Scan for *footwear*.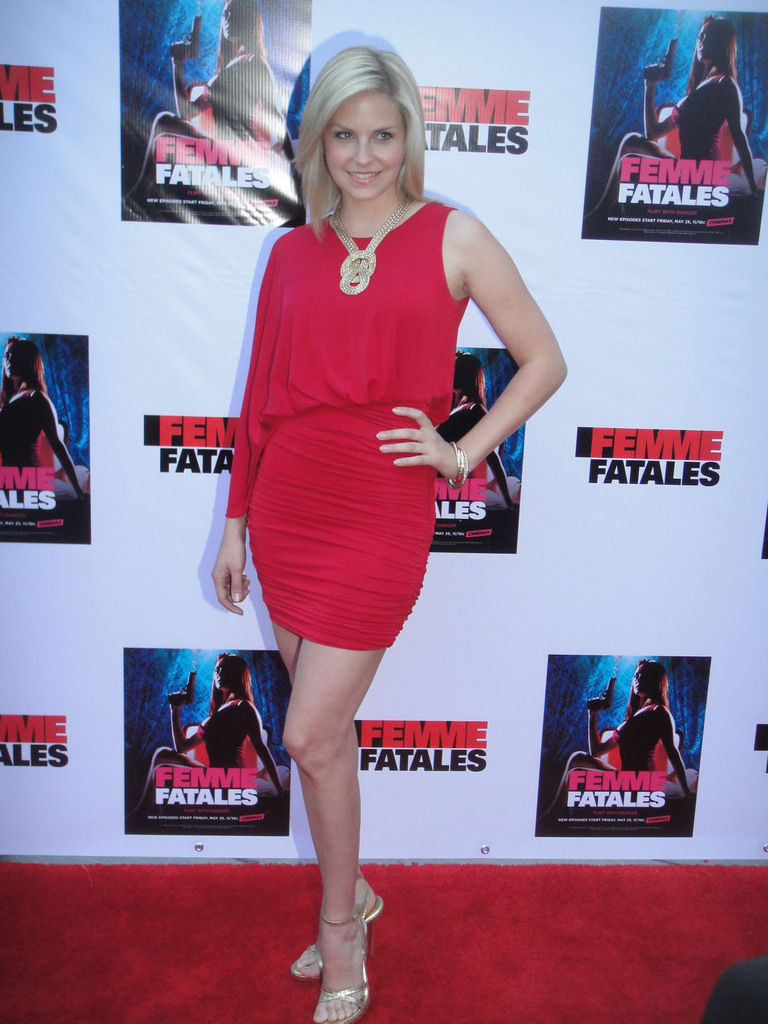
Scan result: <bbox>296, 888, 381, 1006</bbox>.
